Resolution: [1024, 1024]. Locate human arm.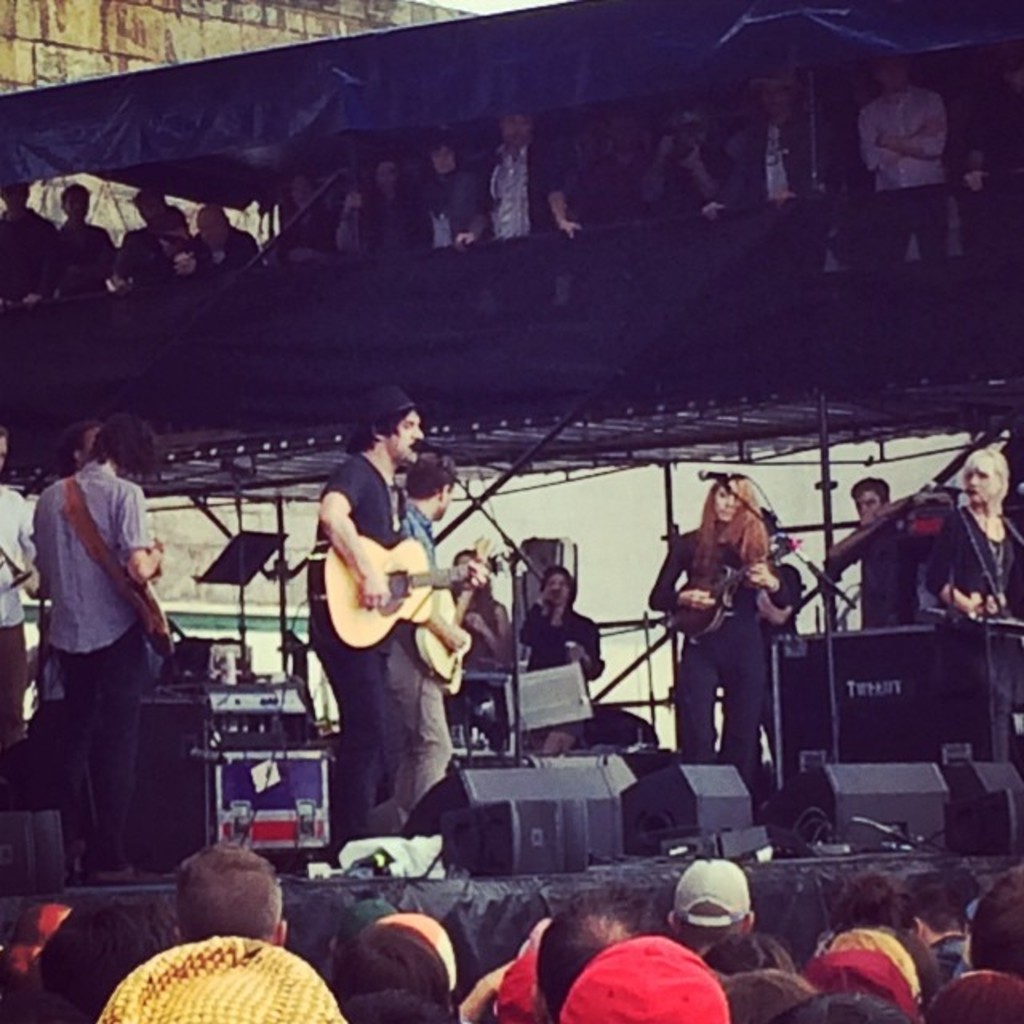
<bbox>450, 944, 510, 1022</bbox>.
